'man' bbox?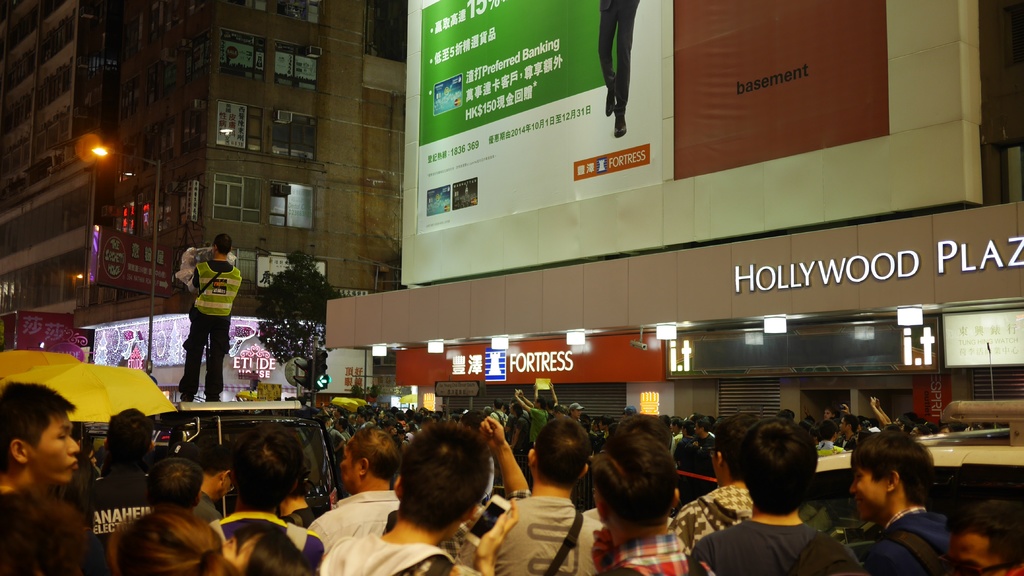
left=309, top=422, right=397, bottom=557
